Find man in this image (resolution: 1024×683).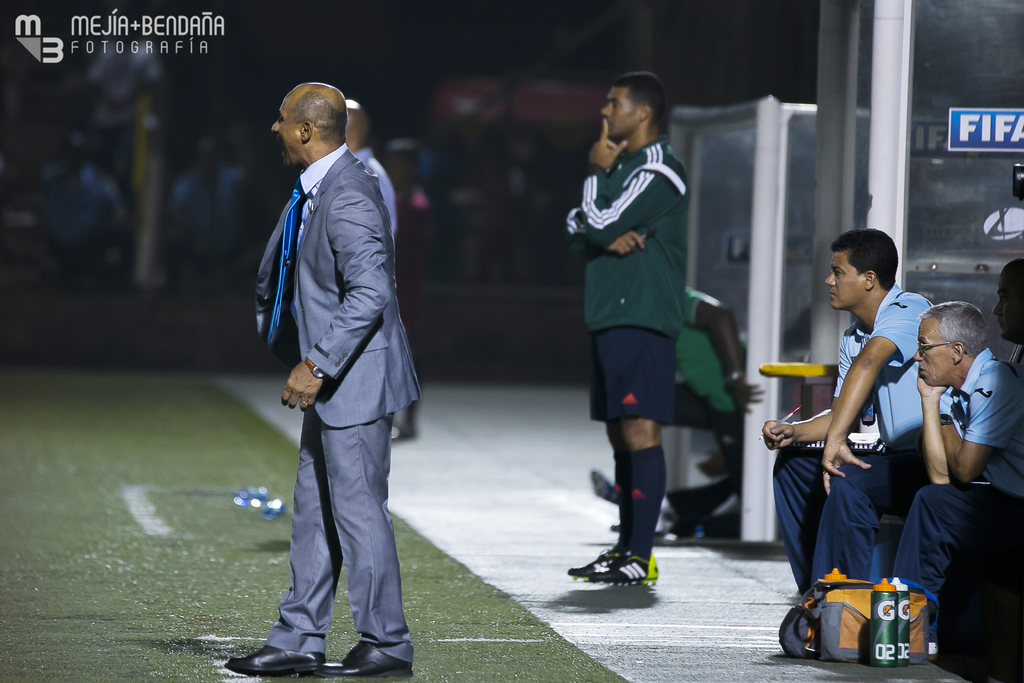
pyautogui.locateOnScreen(244, 37, 435, 671).
